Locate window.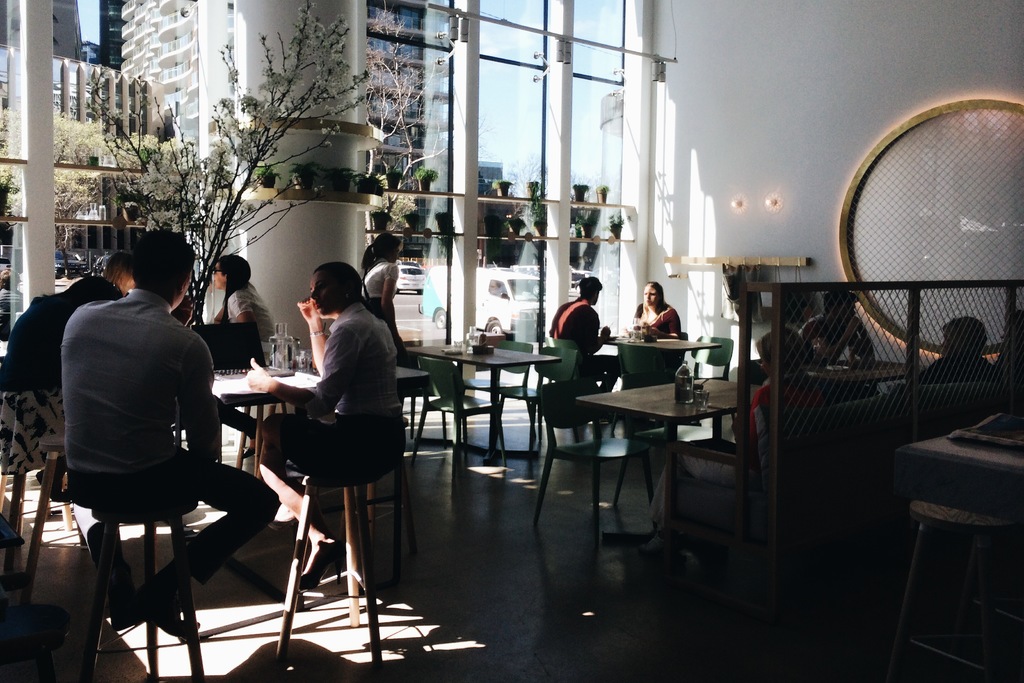
Bounding box: l=469, t=240, r=543, b=335.
